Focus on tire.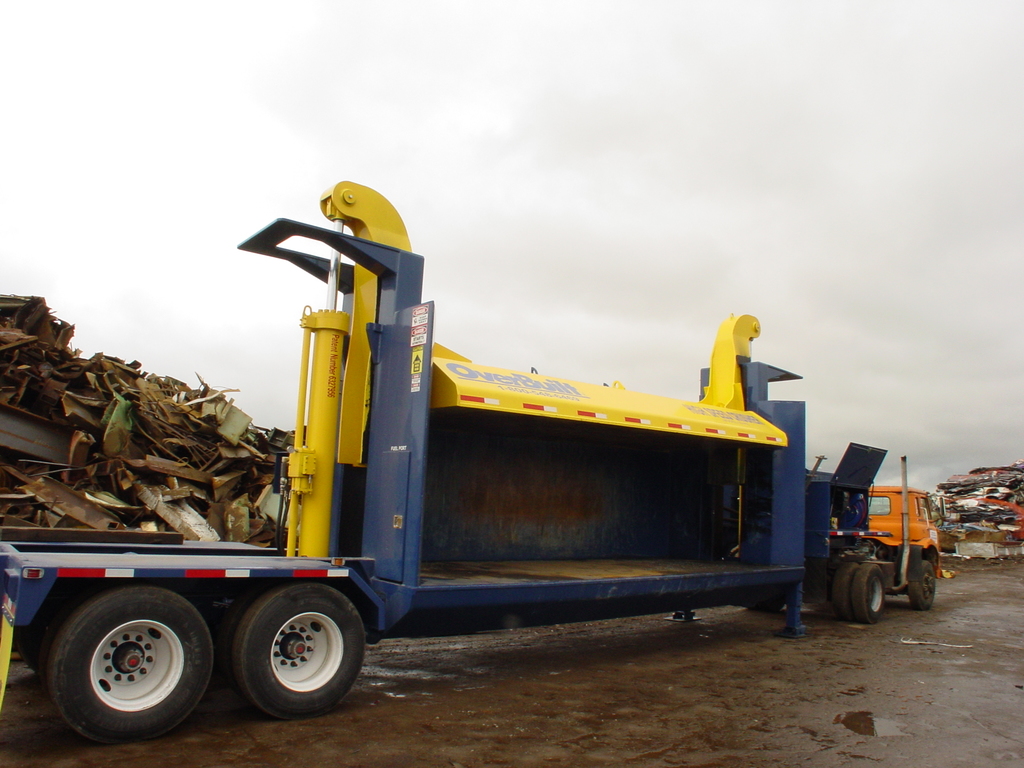
Focused at l=906, t=558, r=938, b=614.
